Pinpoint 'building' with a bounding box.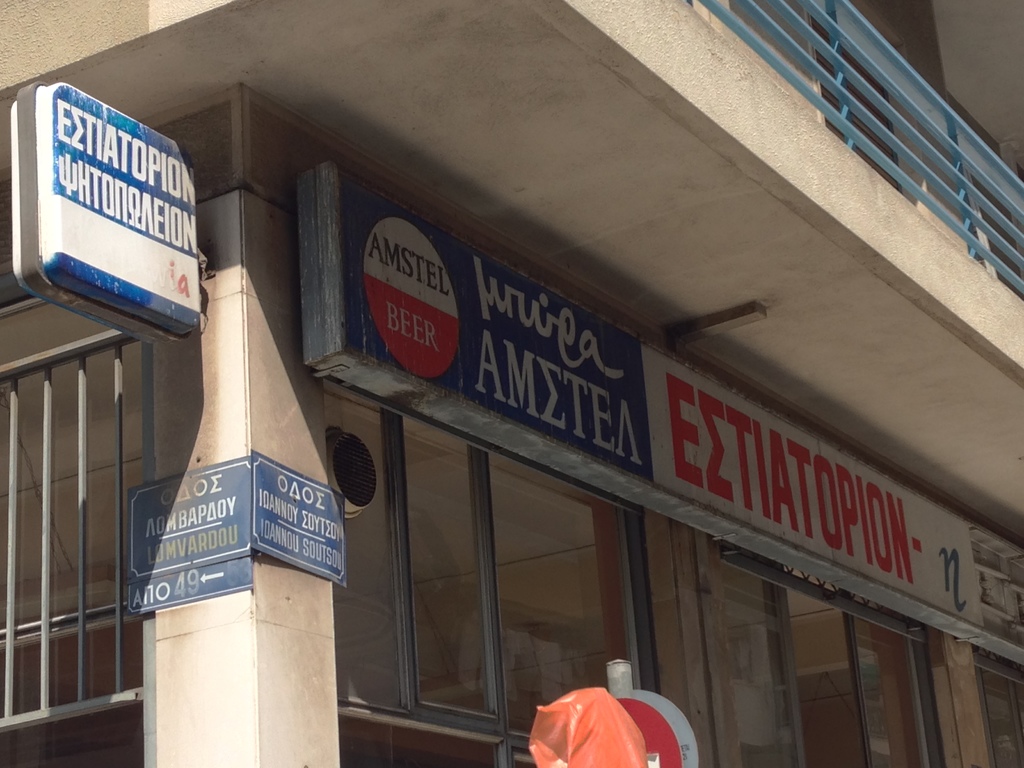
<bbox>0, 0, 1023, 767</bbox>.
